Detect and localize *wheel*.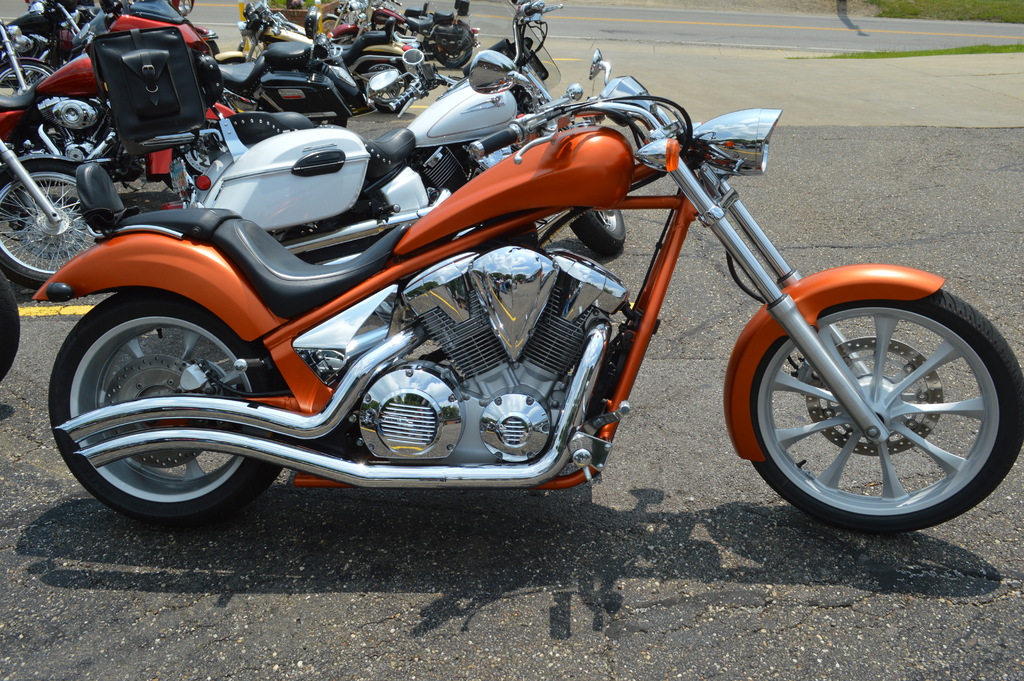
Localized at (311, 120, 346, 128).
